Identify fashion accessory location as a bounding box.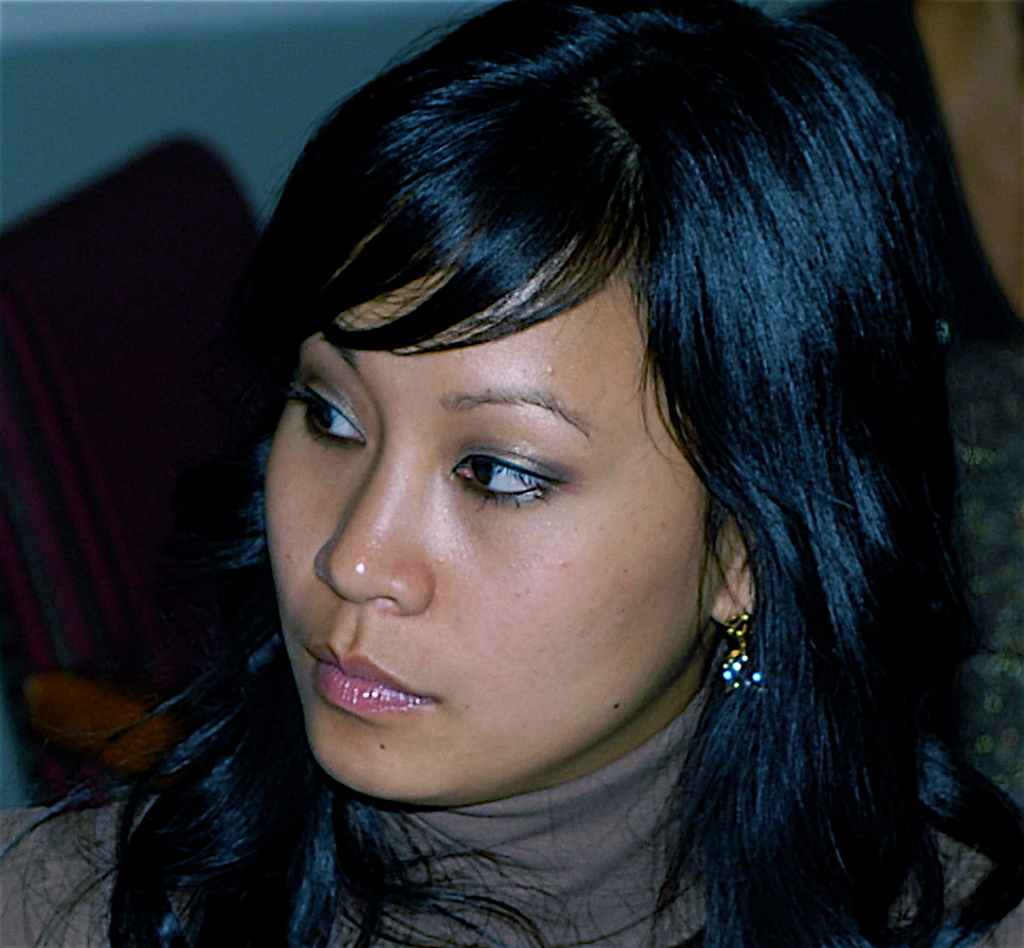
bbox=(719, 607, 770, 697).
